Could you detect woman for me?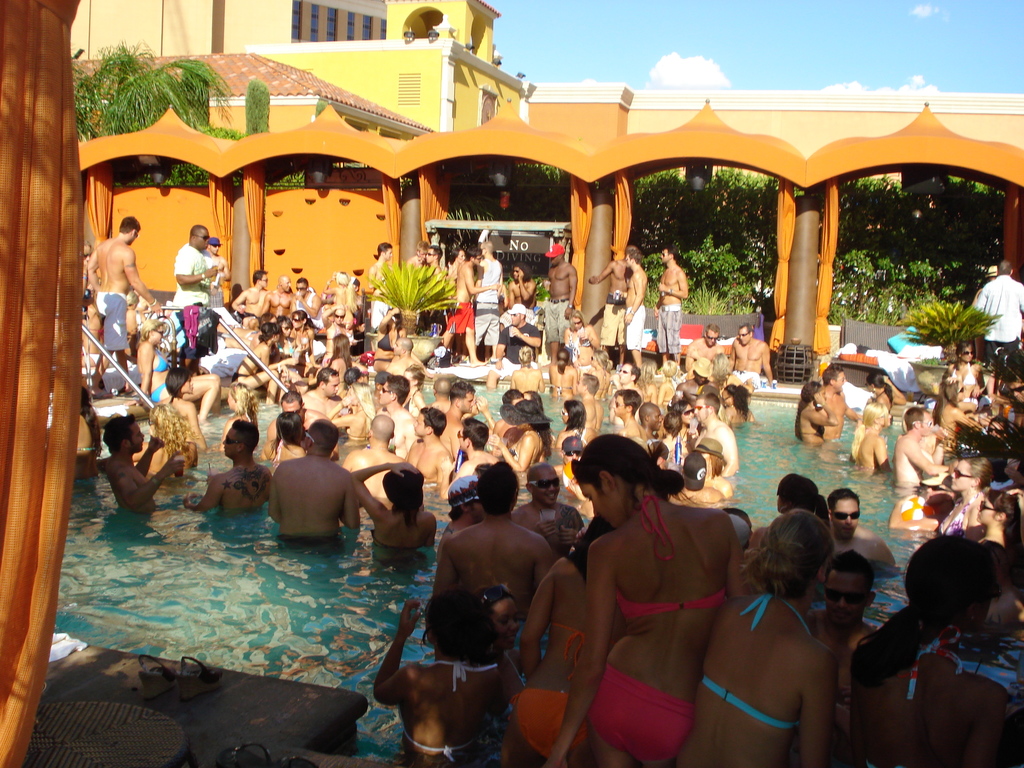
Detection result: [left=325, top=336, right=351, bottom=384].
